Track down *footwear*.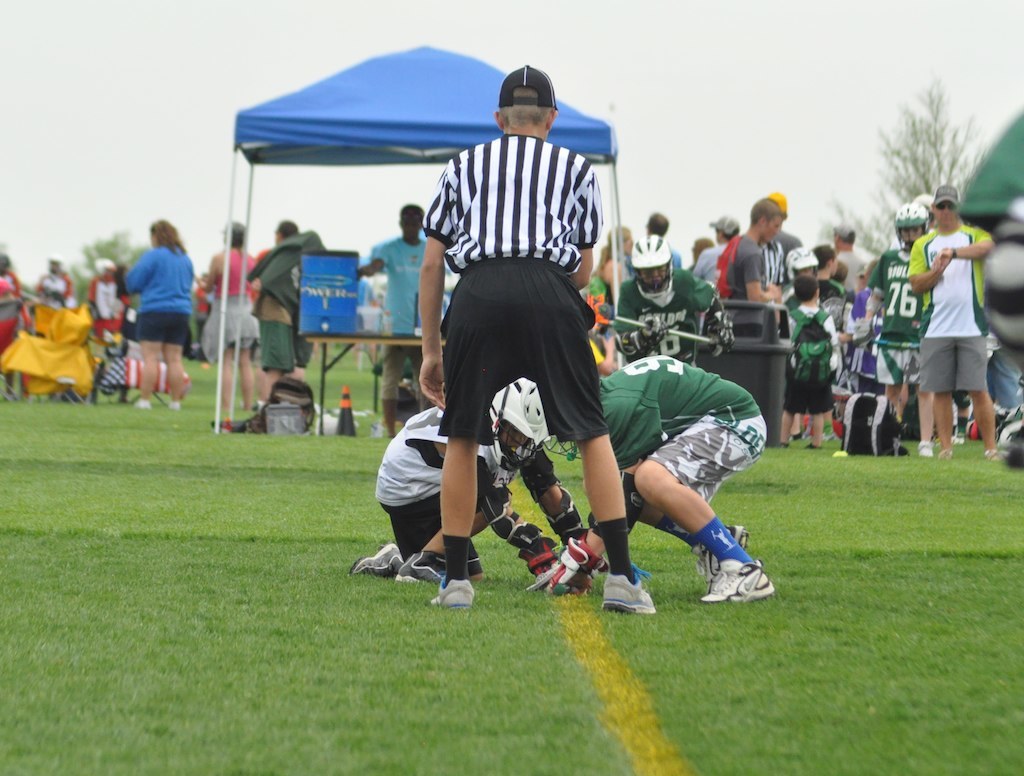
Tracked to 706 517 787 603.
